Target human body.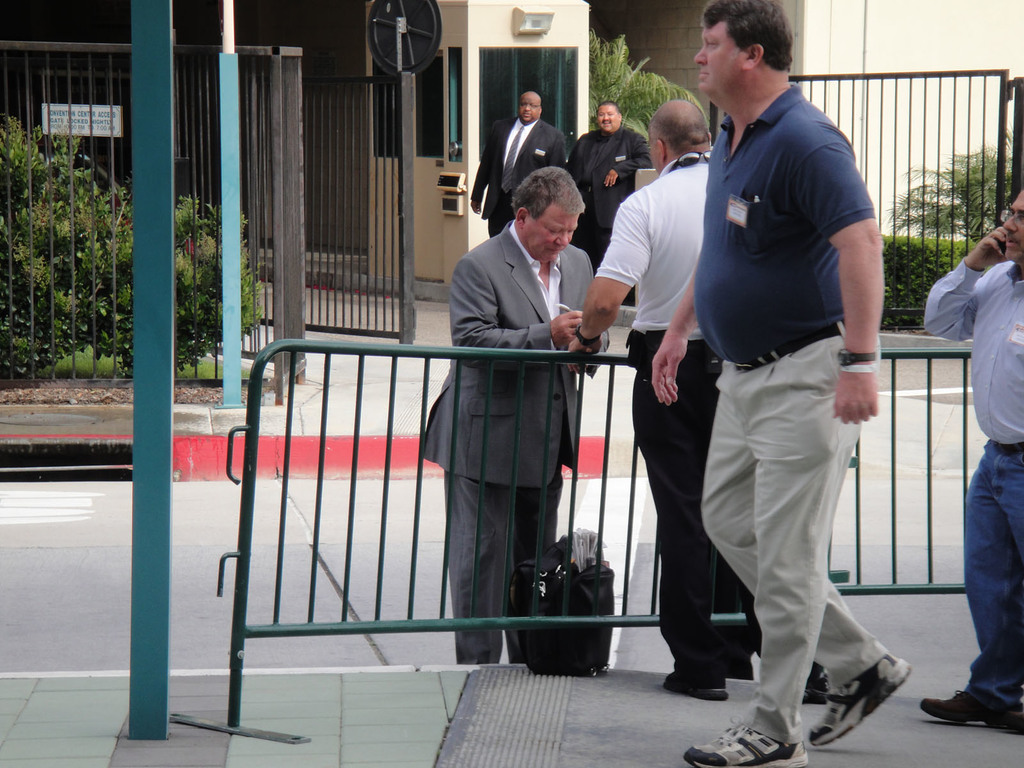
Target region: select_region(570, 108, 653, 264).
